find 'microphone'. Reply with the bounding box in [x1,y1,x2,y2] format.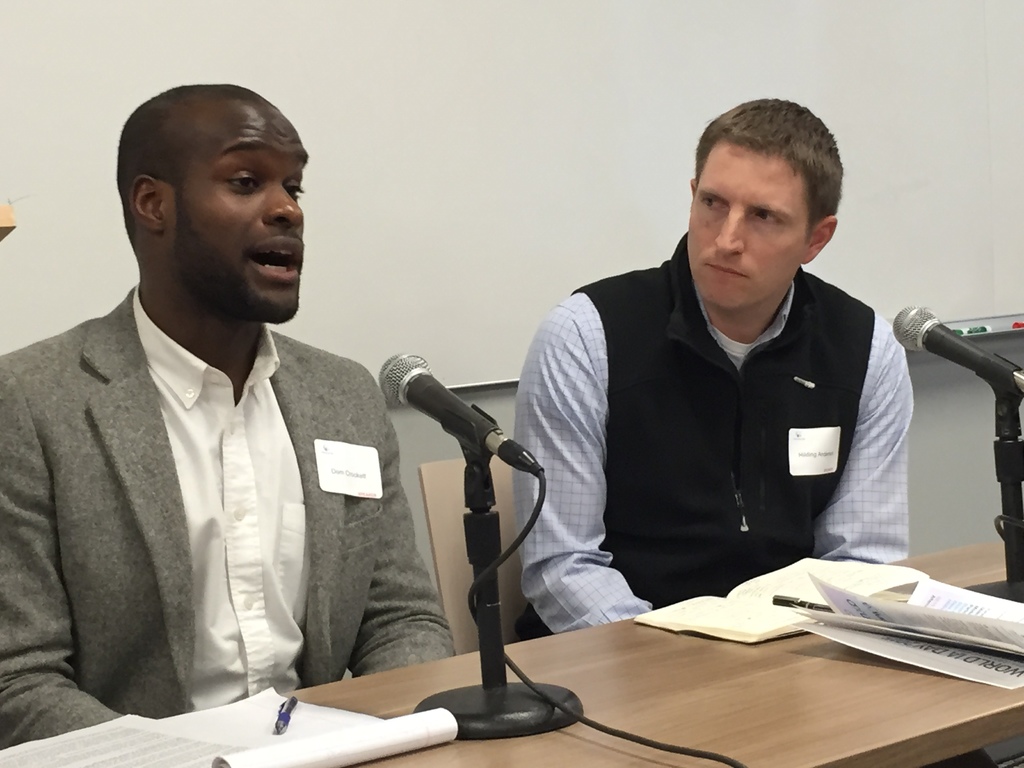
[371,351,553,481].
